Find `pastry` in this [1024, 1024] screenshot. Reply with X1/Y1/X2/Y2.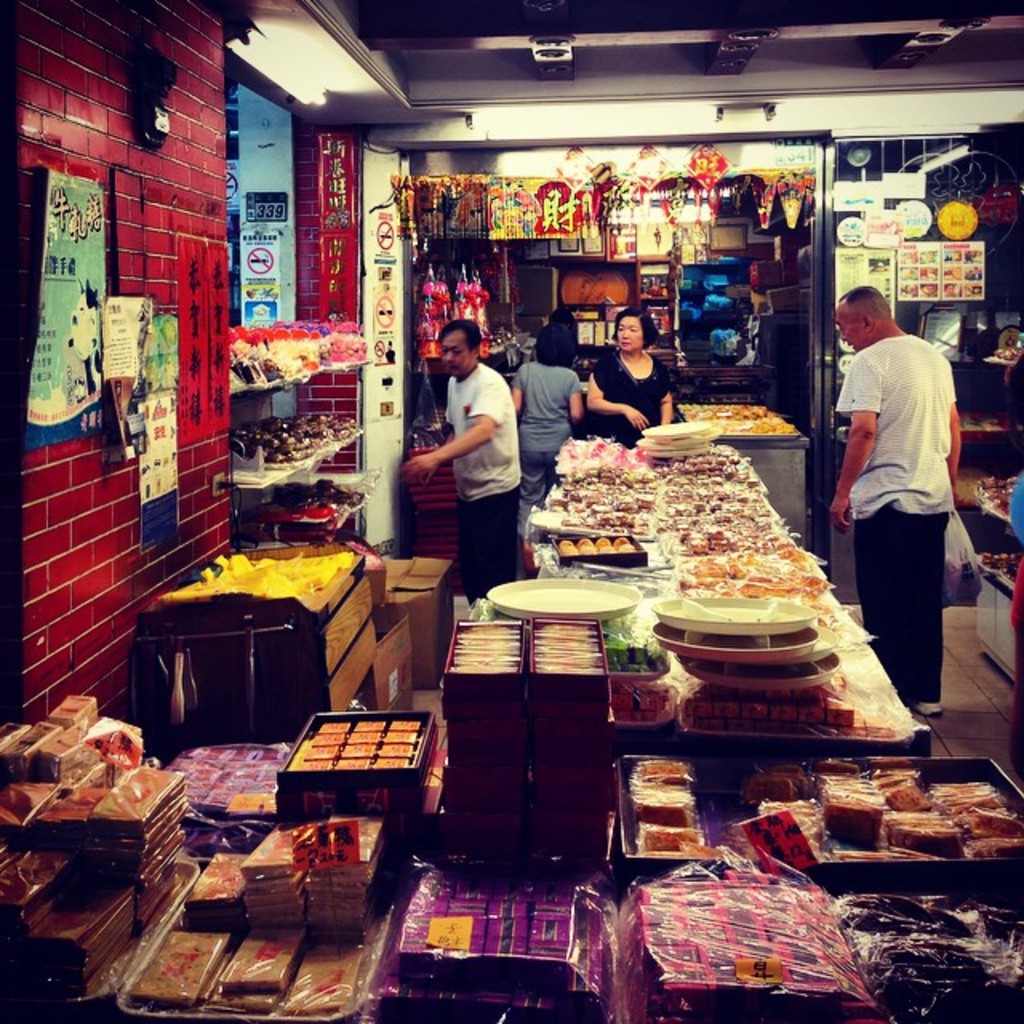
549/390/880/739.
